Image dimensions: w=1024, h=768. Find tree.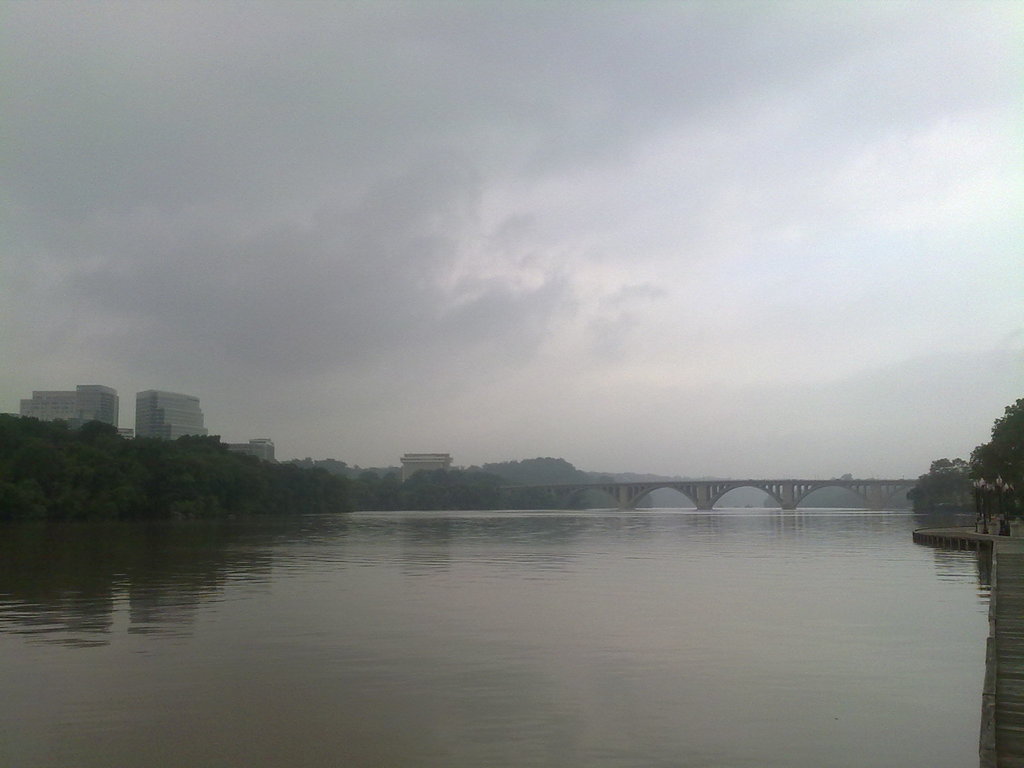
[x1=966, y1=392, x2=1023, y2=511].
